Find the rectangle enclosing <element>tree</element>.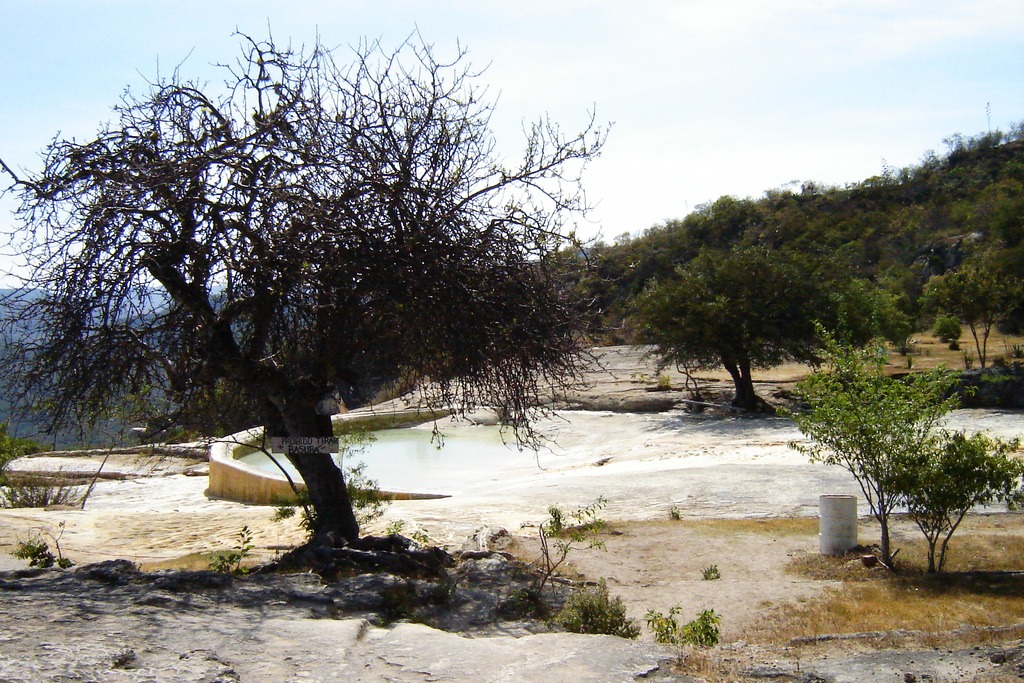
crop(778, 322, 977, 575).
